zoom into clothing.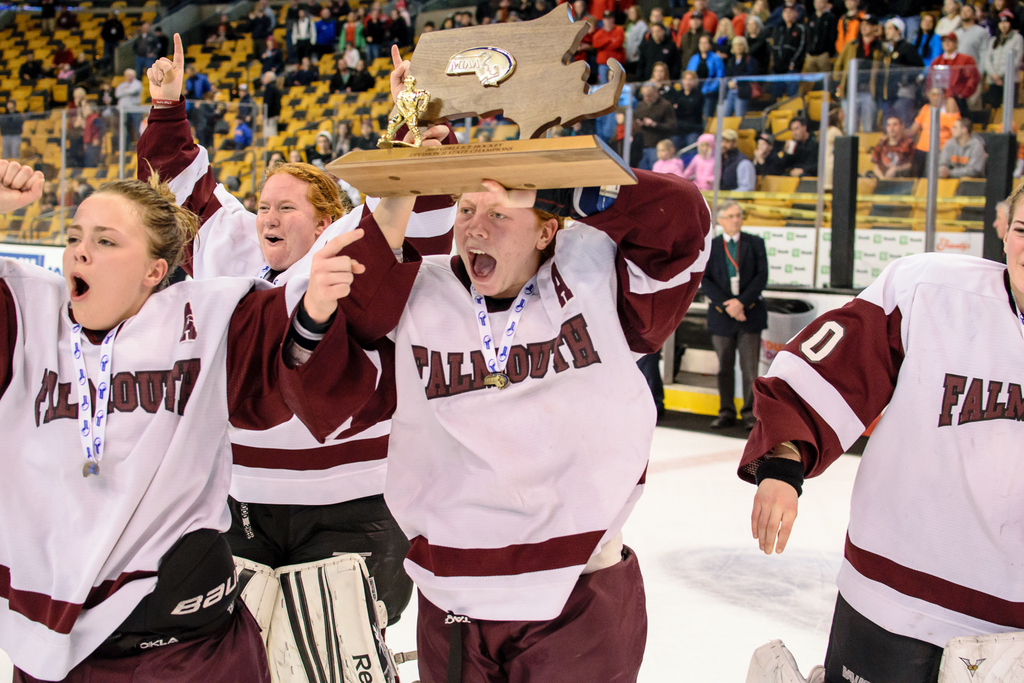
Zoom target: box(638, 30, 680, 77).
